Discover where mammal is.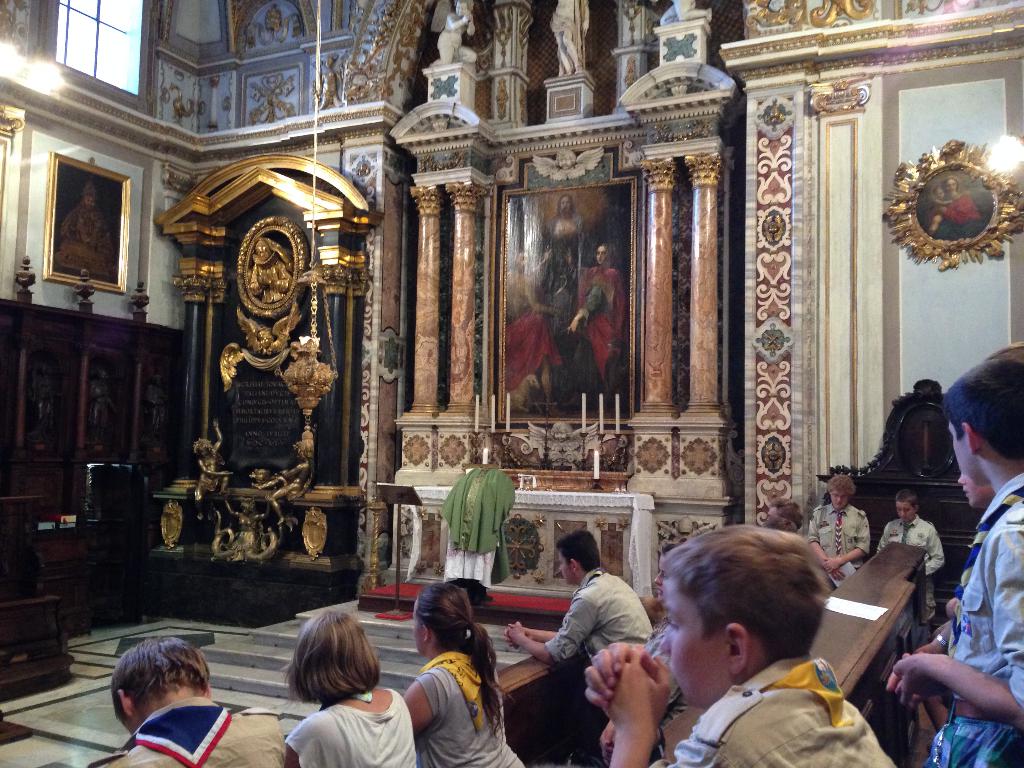
Discovered at x1=881, y1=339, x2=1023, y2=729.
